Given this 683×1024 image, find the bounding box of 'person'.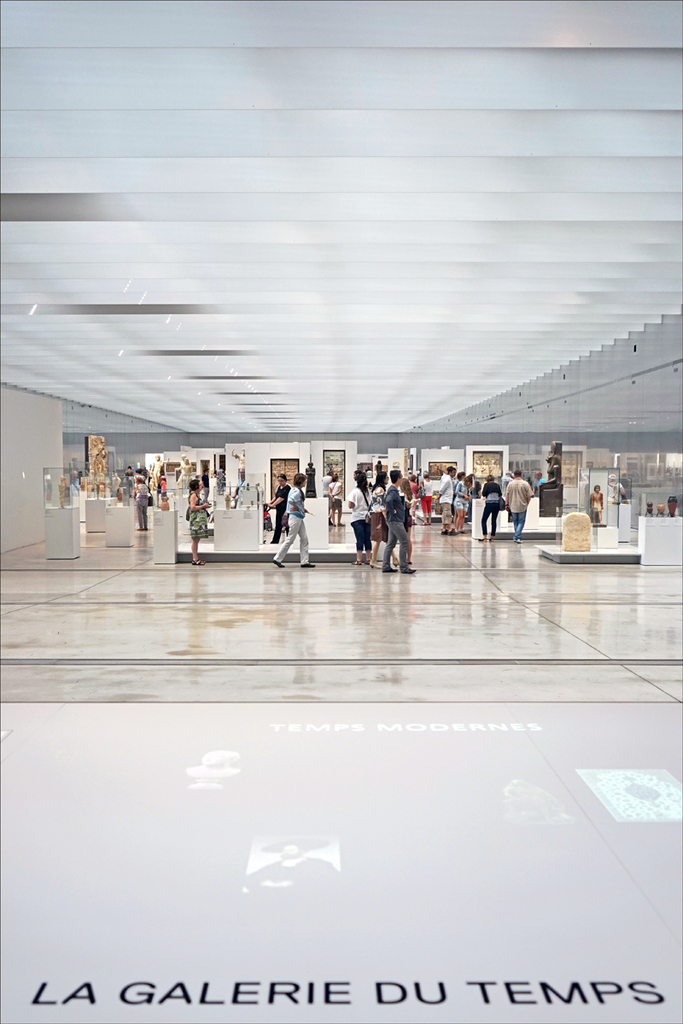
<region>592, 486, 598, 531</region>.
